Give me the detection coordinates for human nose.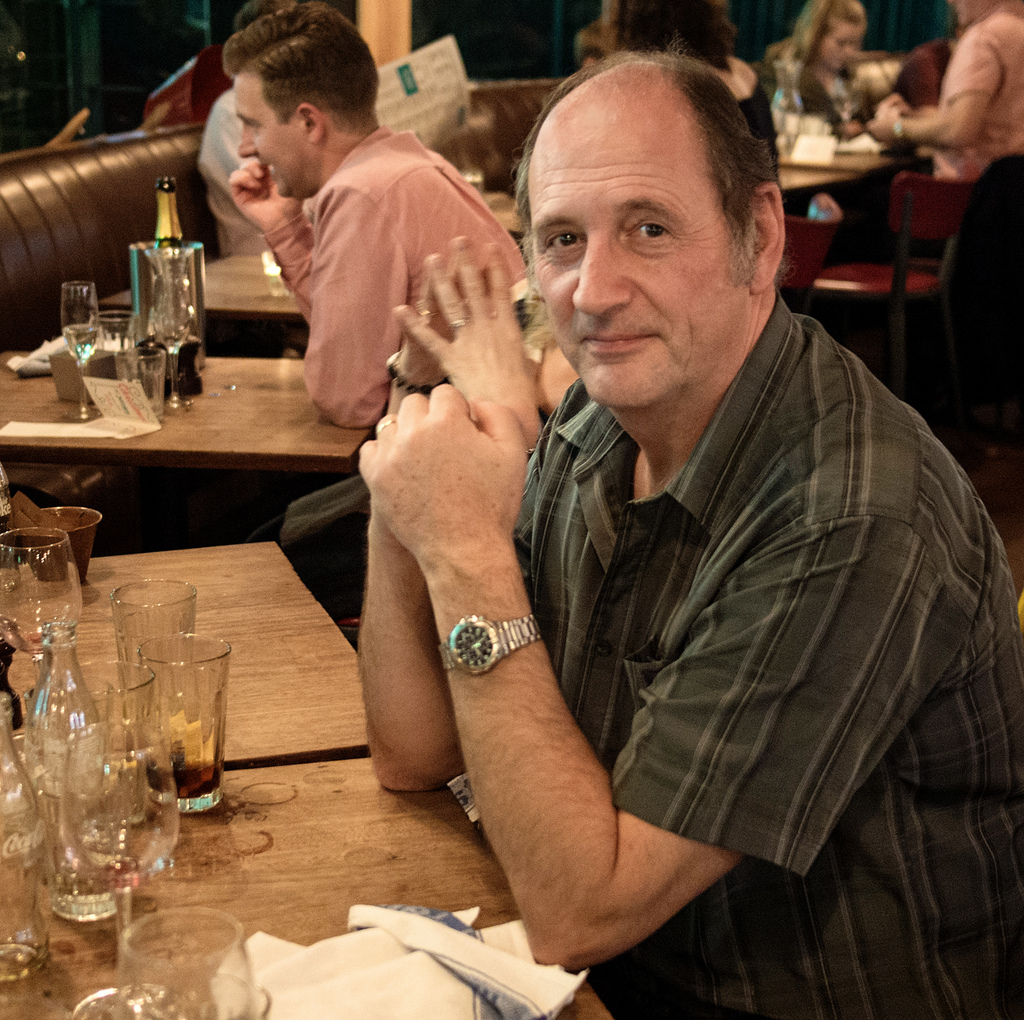
rect(570, 243, 633, 315).
